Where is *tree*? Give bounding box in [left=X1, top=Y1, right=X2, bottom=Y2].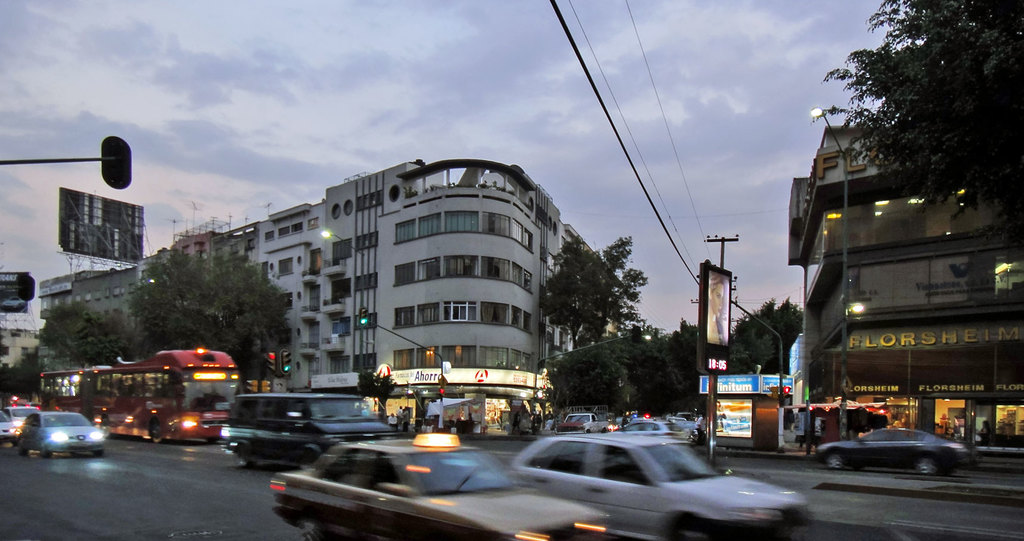
[left=0, top=340, right=36, bottom=401].
